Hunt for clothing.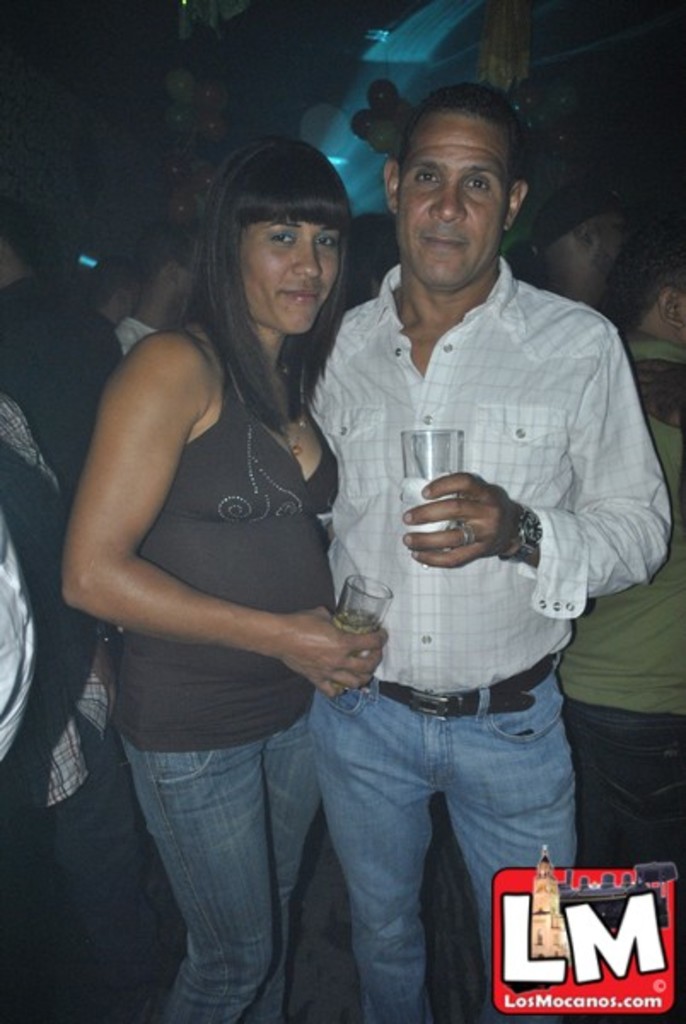
Hunted down at (230, 157, 625, 957).
